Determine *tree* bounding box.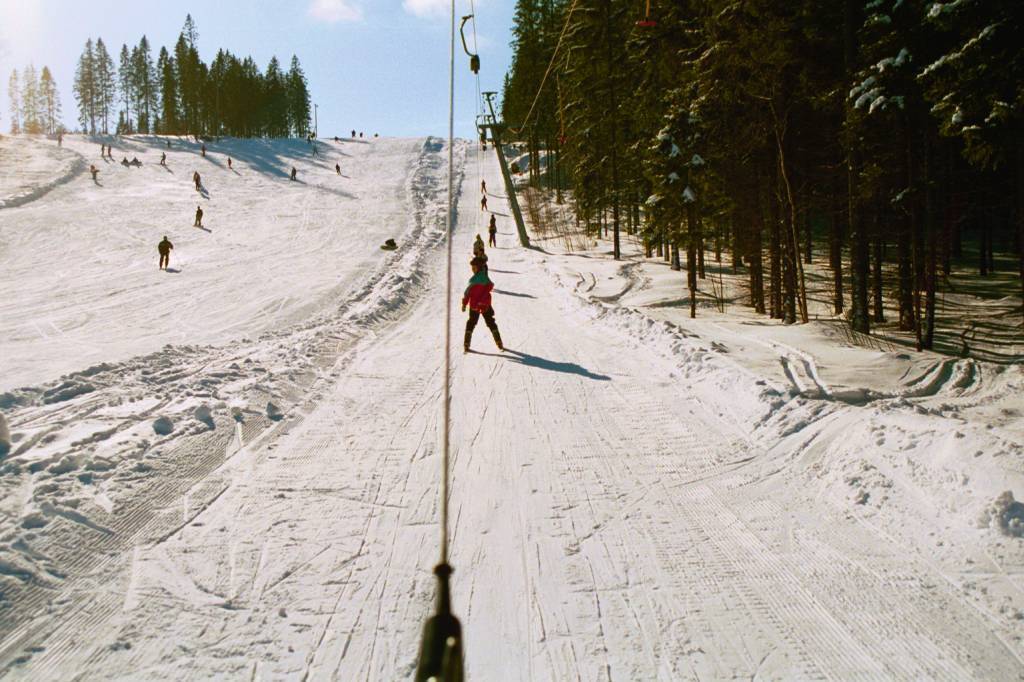
Determined: l=282, t=76, r=293, b=131.
